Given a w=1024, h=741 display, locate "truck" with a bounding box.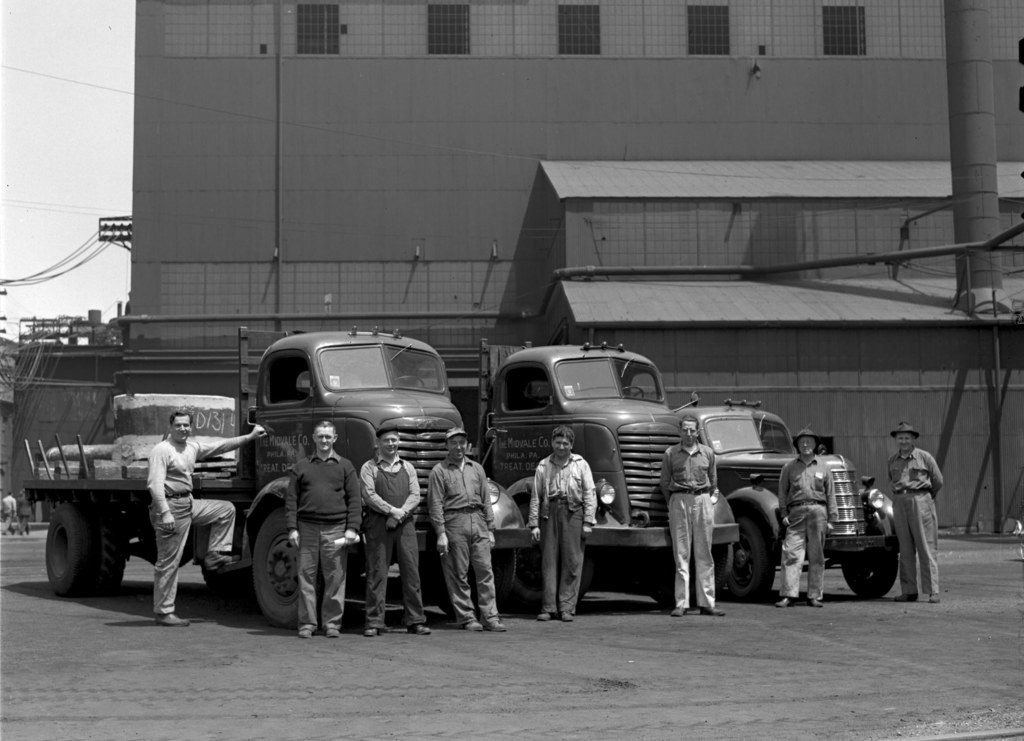
Located: 436/341/740/610.
